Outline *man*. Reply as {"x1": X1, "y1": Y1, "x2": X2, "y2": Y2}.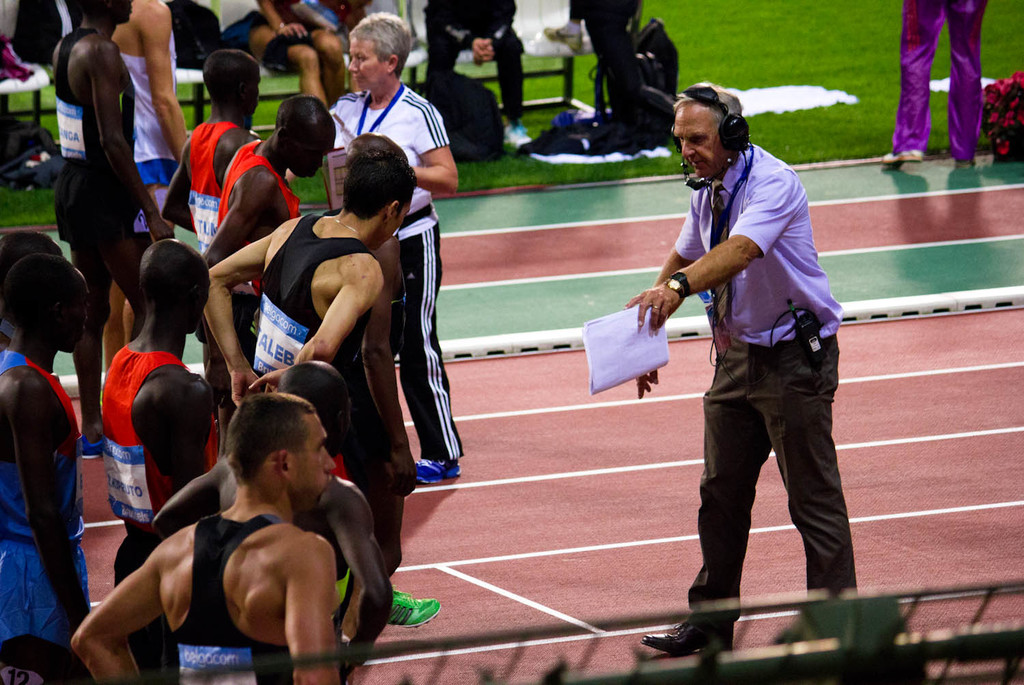
{"x1": 52, "y1": 0, "x2": 149, "y2": 324}.
